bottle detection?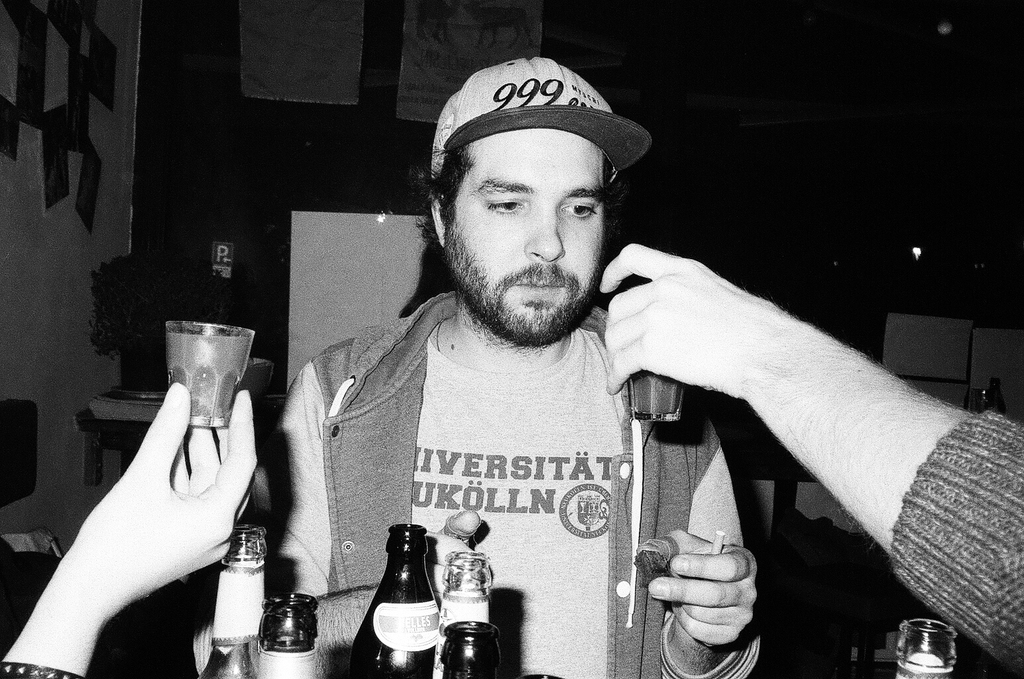
box(196, 508, 274, 678)
